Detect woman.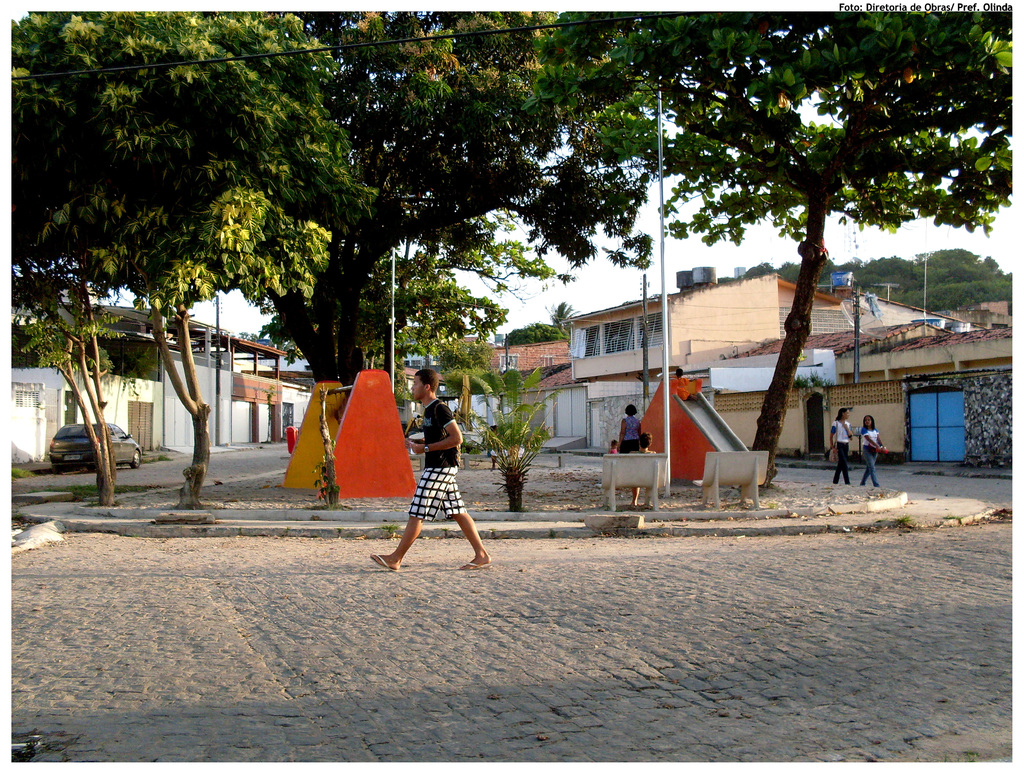
Detected at [627,432,655,509].
